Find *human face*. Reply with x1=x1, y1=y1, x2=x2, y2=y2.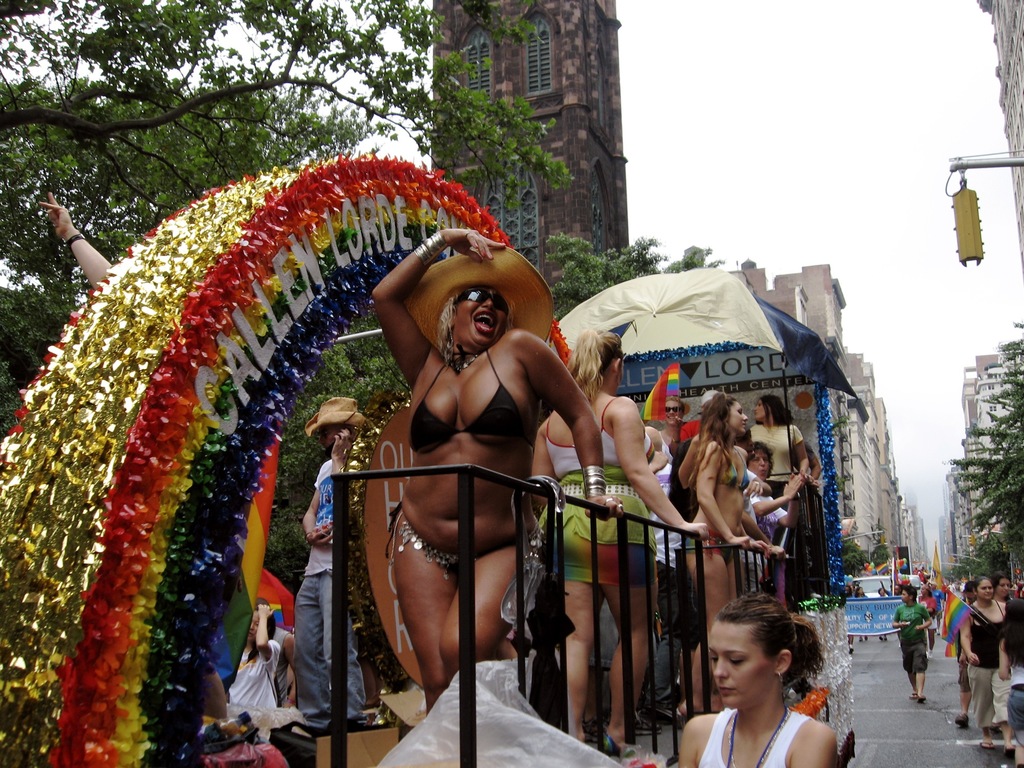
x1=731, y1=403, x2=749, y2=433.
